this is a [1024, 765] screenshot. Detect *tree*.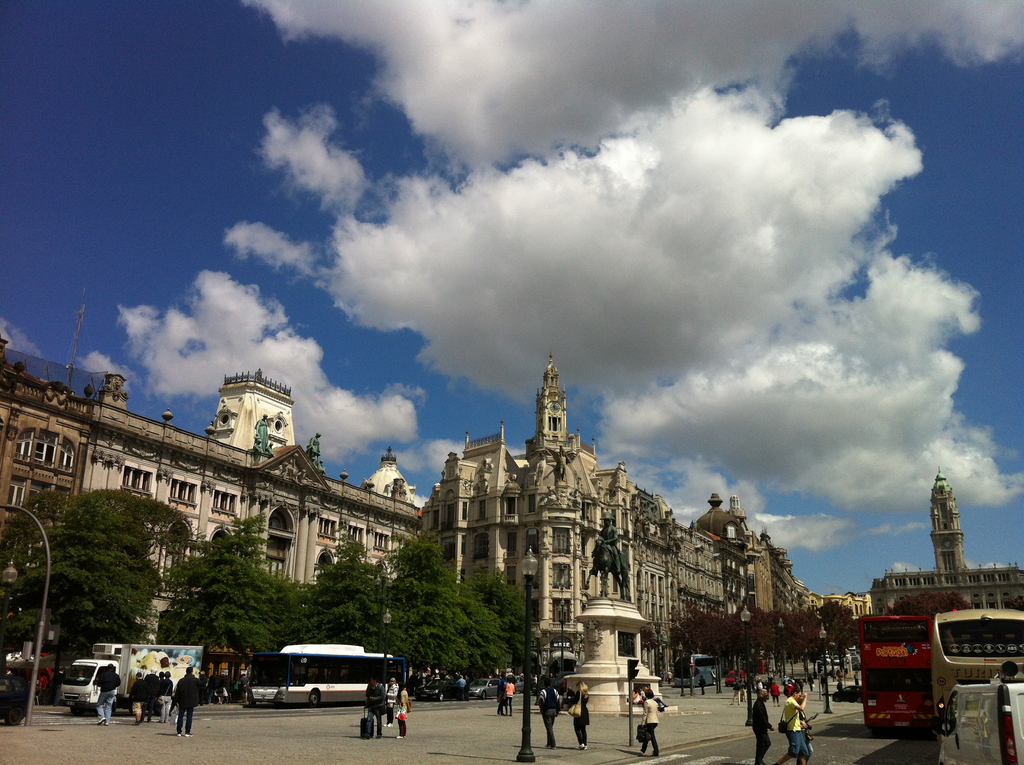
x1=307 y1=527 x2=390 y2=656.
